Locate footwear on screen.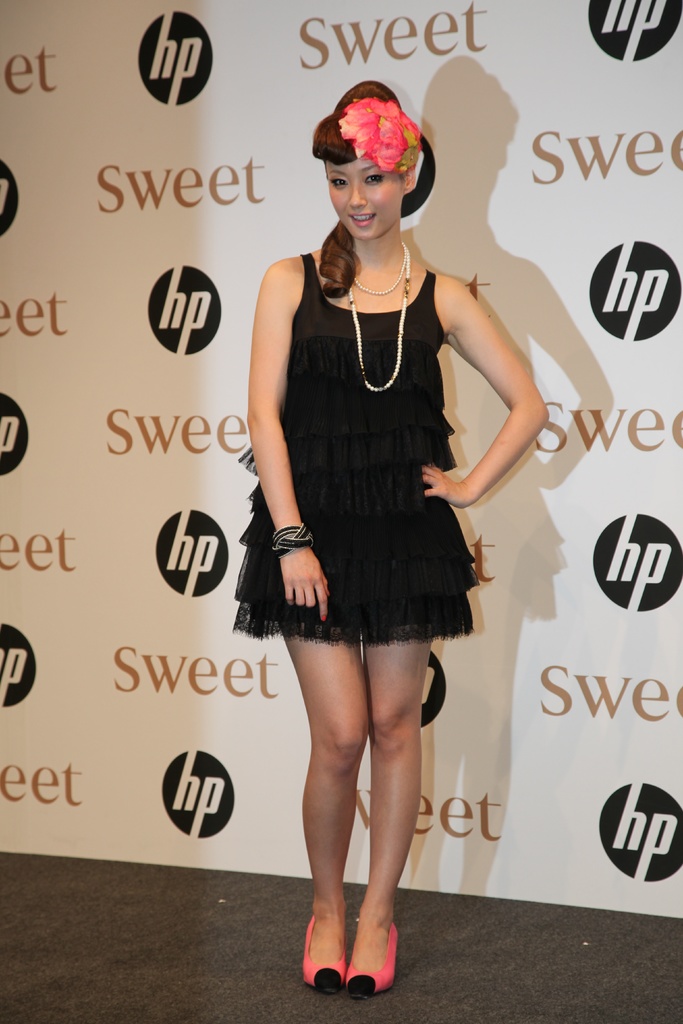
On screen at l=300, t=920, r=353, b=996.
